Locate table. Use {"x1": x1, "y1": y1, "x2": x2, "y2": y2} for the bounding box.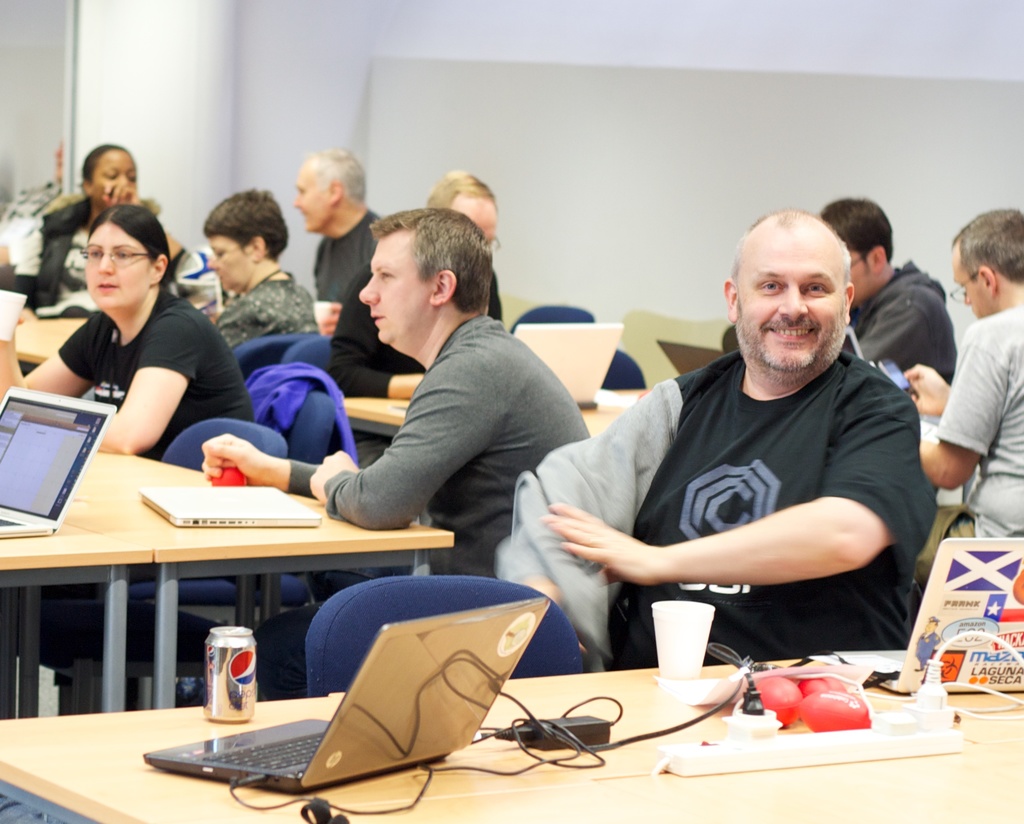
{"x1": 348, "y1": 382, "x2": 673, "y2": 437}.
